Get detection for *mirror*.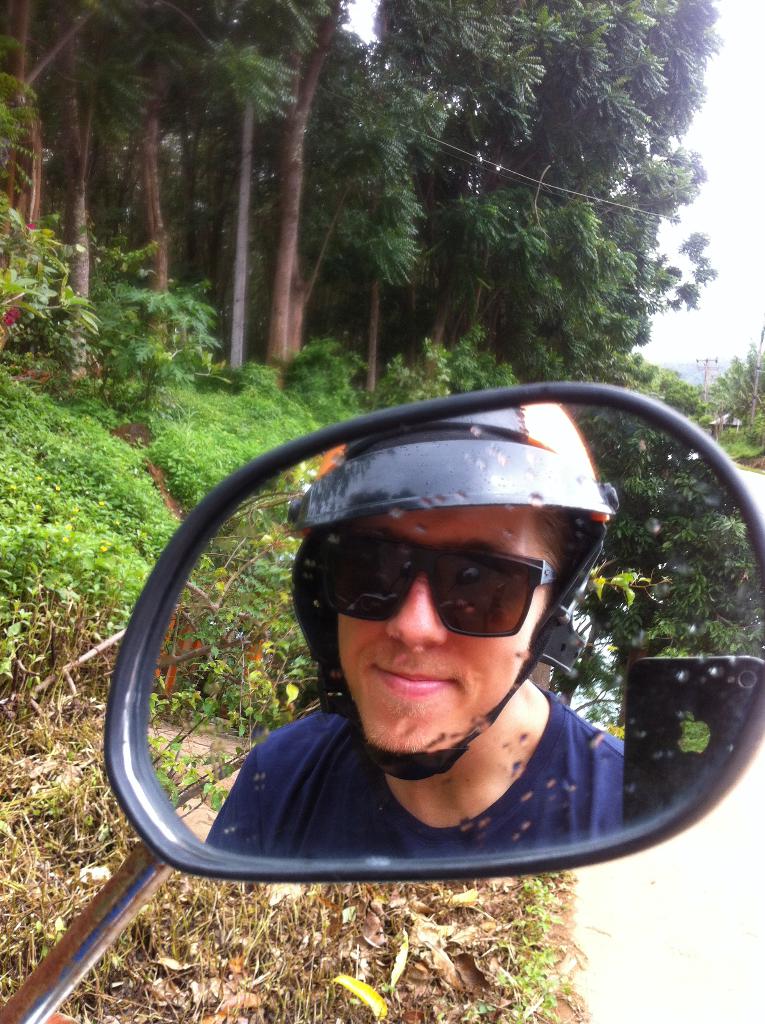
Detection: [147, 398, 764, 855].
